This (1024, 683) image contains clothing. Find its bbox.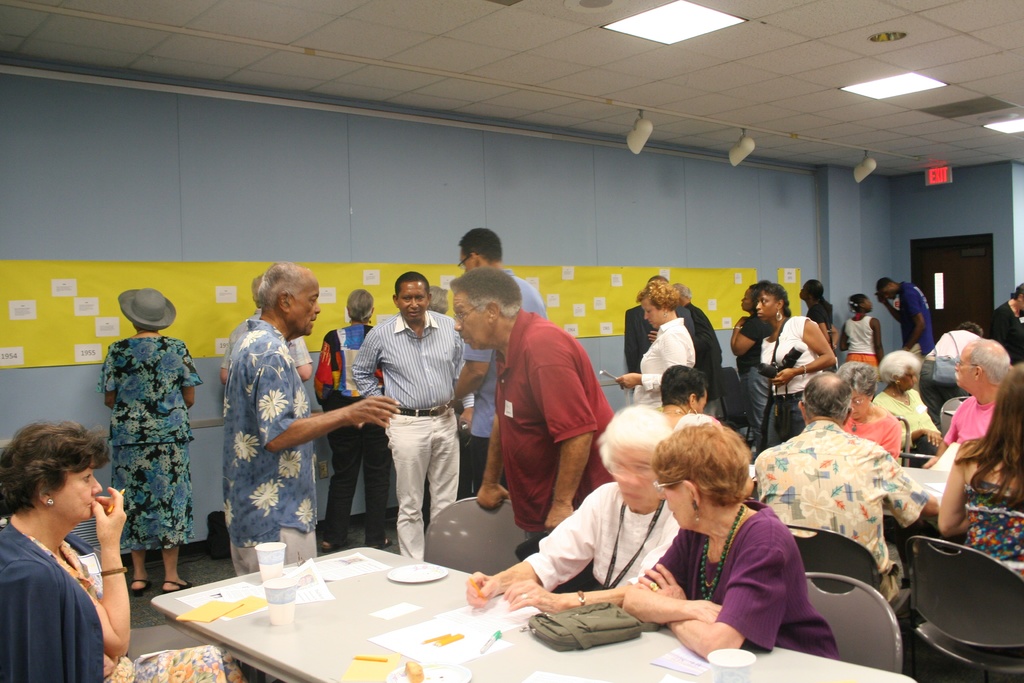
x1=670 y1=490 x2=845 y2=660.
